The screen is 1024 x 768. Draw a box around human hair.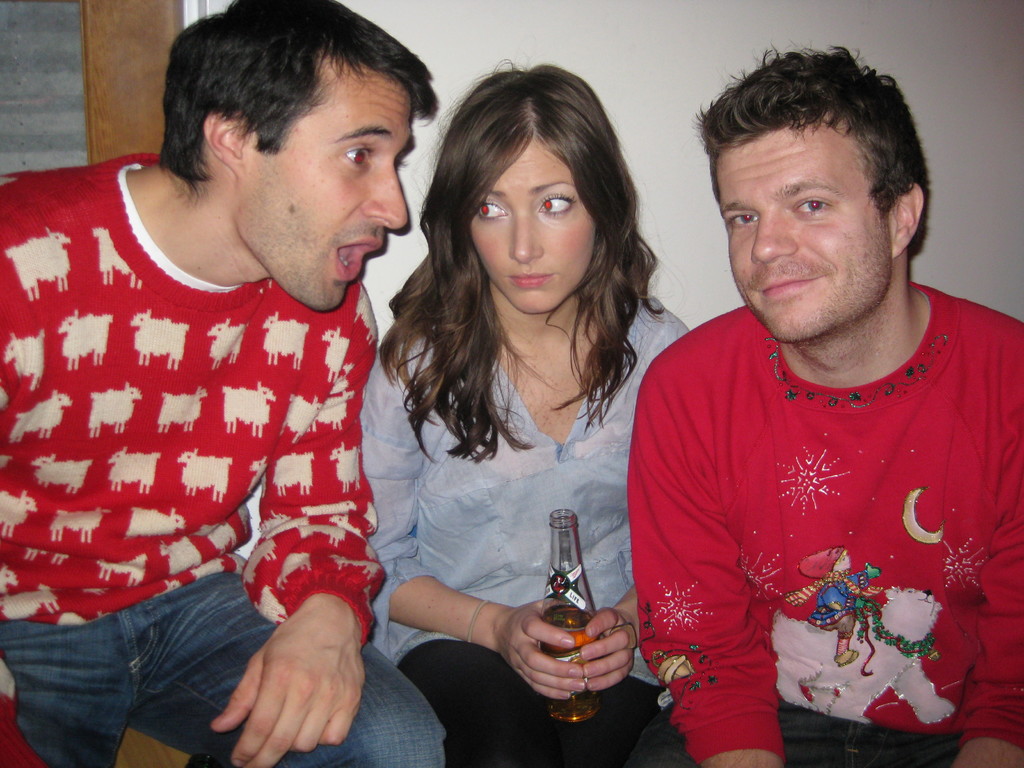
(378, 65, 667, 461).
